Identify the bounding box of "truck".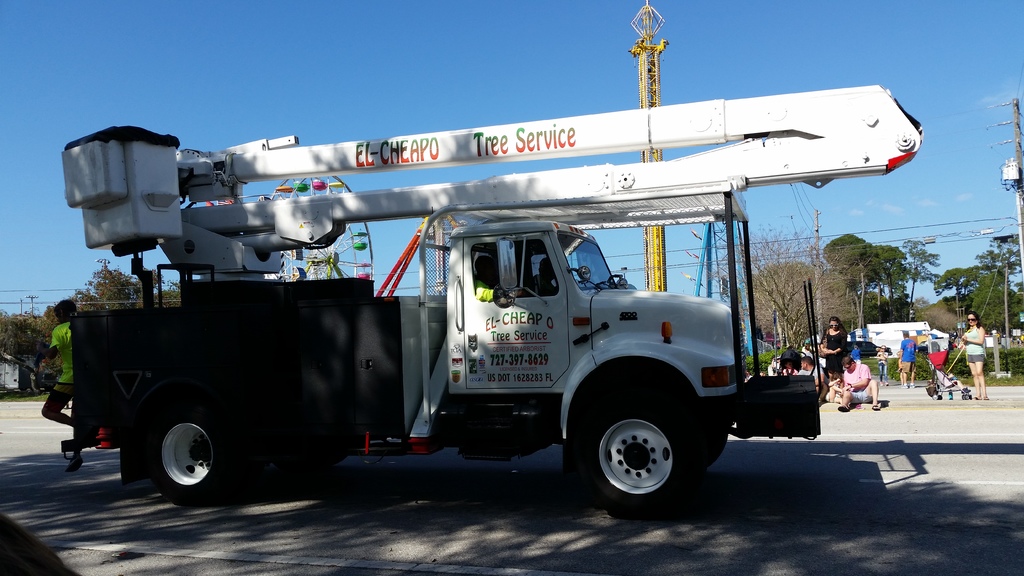
left=60, top=121, right=933, bottom=520.
